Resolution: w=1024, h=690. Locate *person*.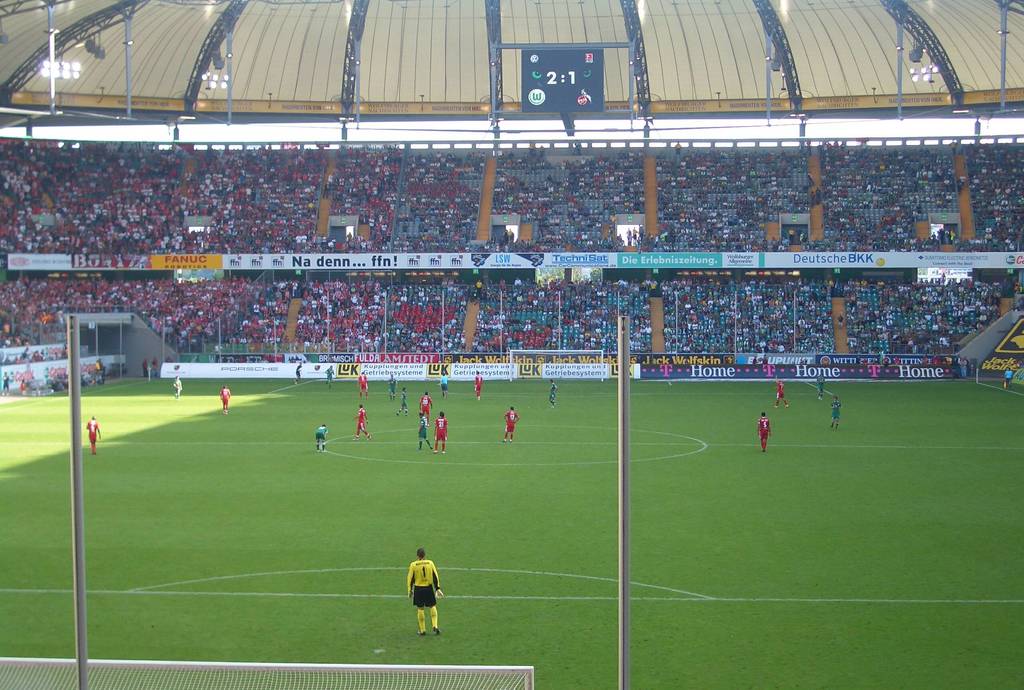
438, 370, 448, 399.
